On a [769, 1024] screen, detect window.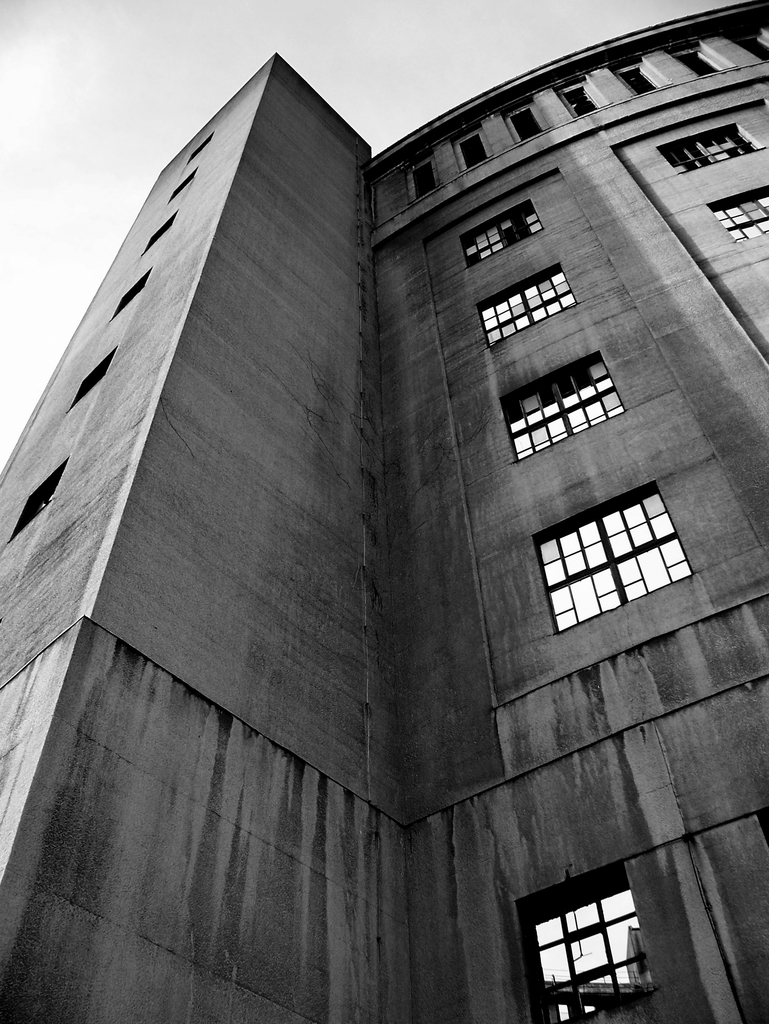
<bbox>708, 182, 768, 242</bbox>.
